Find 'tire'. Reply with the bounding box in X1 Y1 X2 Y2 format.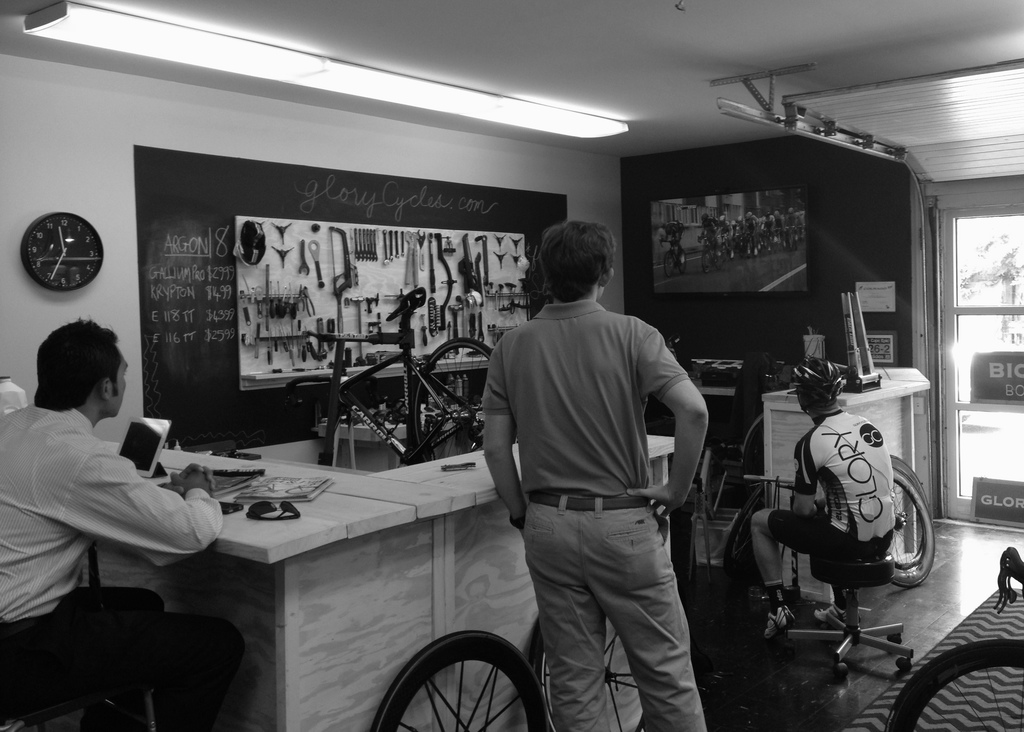
854 449 934 582.
